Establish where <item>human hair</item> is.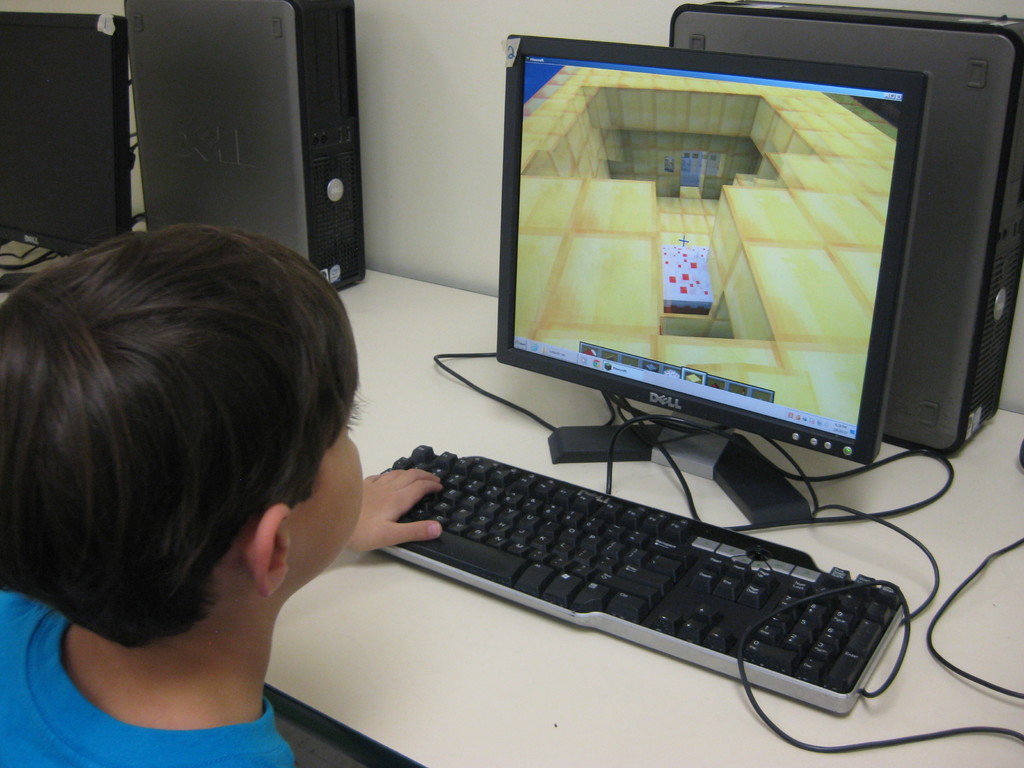
Established at x1=0, y1=218, x2=360, y2=689.
